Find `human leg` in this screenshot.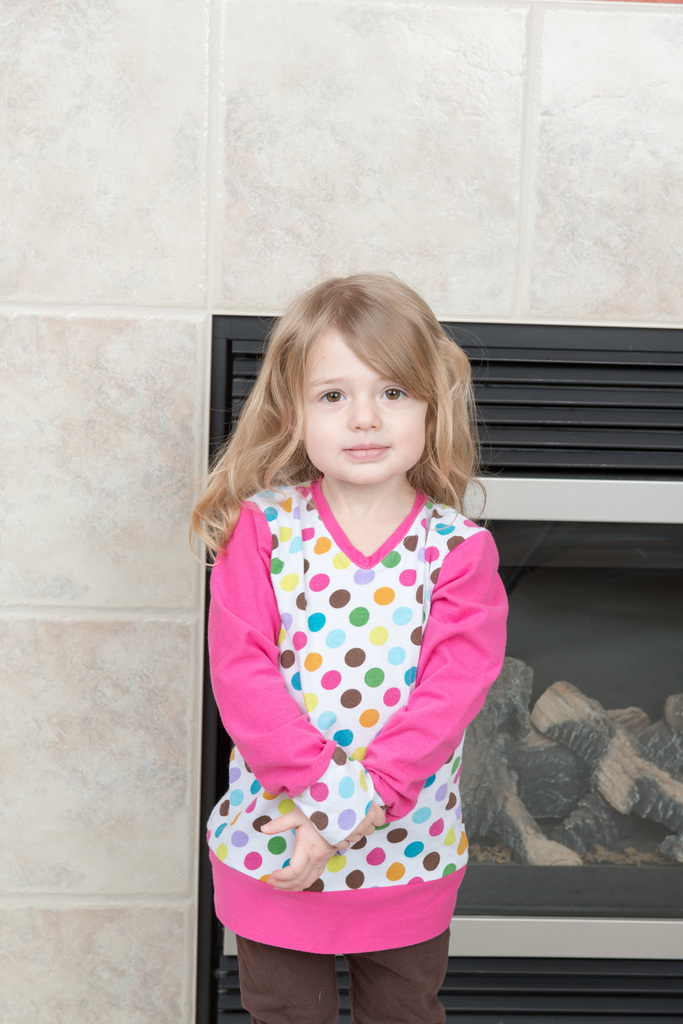
The bounding box for `human leg` is rect(238, 942, 338, 1023).
